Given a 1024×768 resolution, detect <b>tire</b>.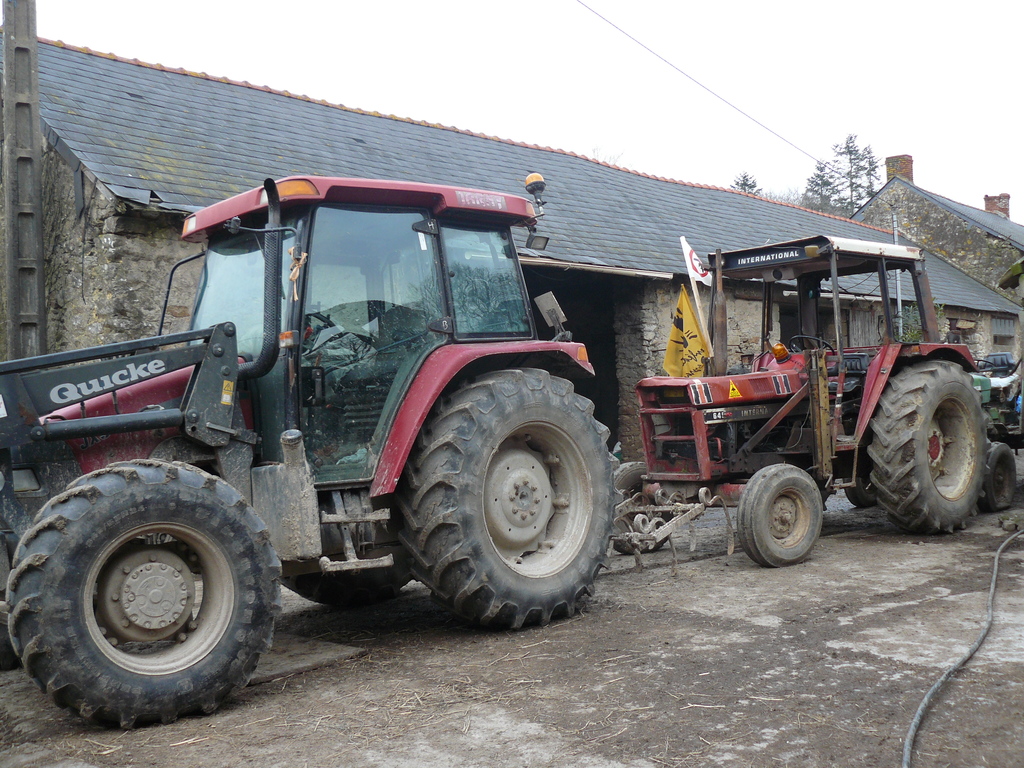
detection(843, 474, 874, 508).
